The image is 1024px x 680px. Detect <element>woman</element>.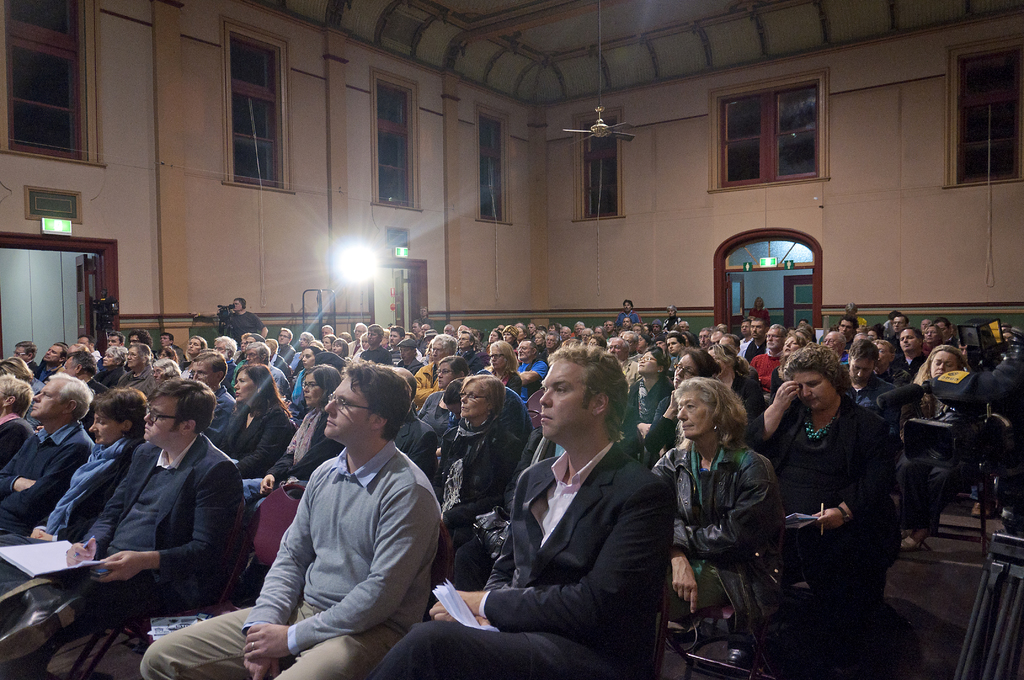
Detection: region(211, 366, 292, 476).
